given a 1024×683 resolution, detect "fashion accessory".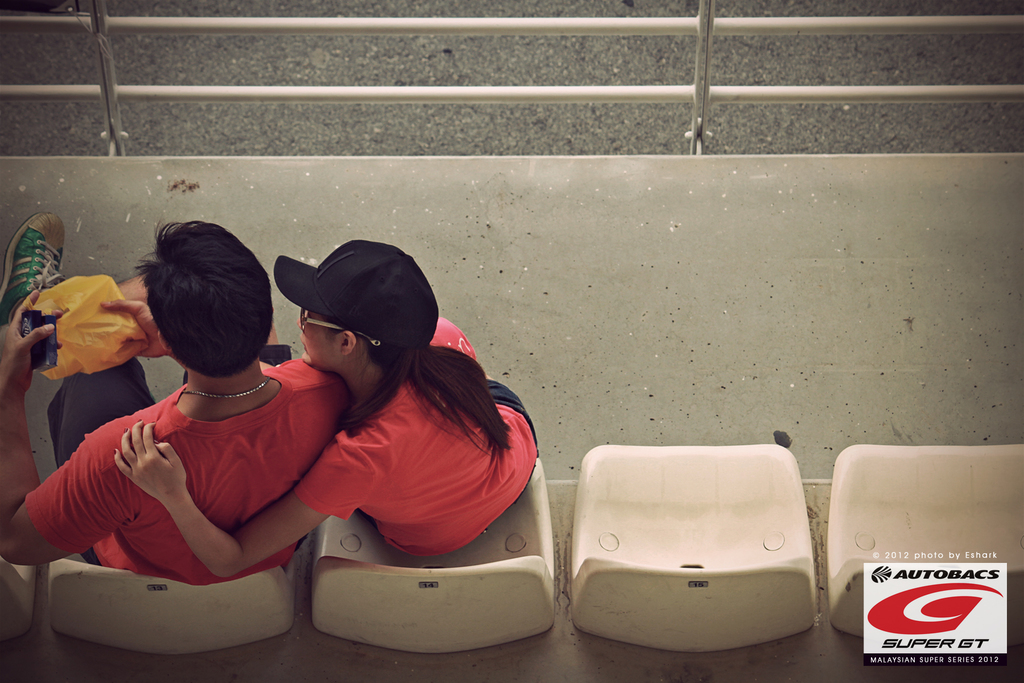
(0,210,67,328).
